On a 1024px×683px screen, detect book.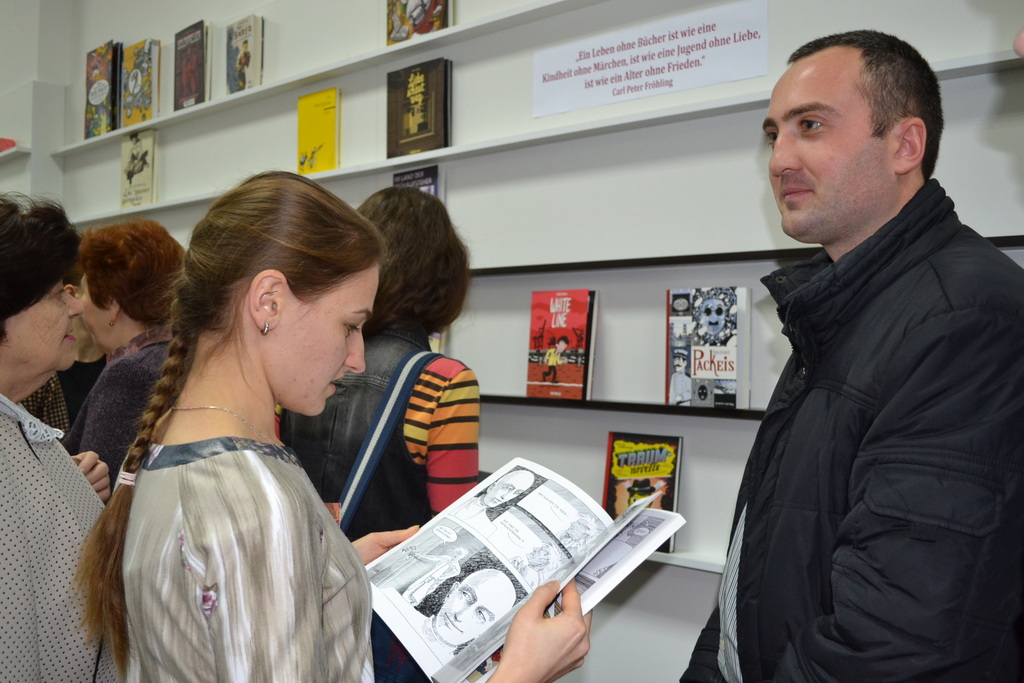
170/21/215/114.
